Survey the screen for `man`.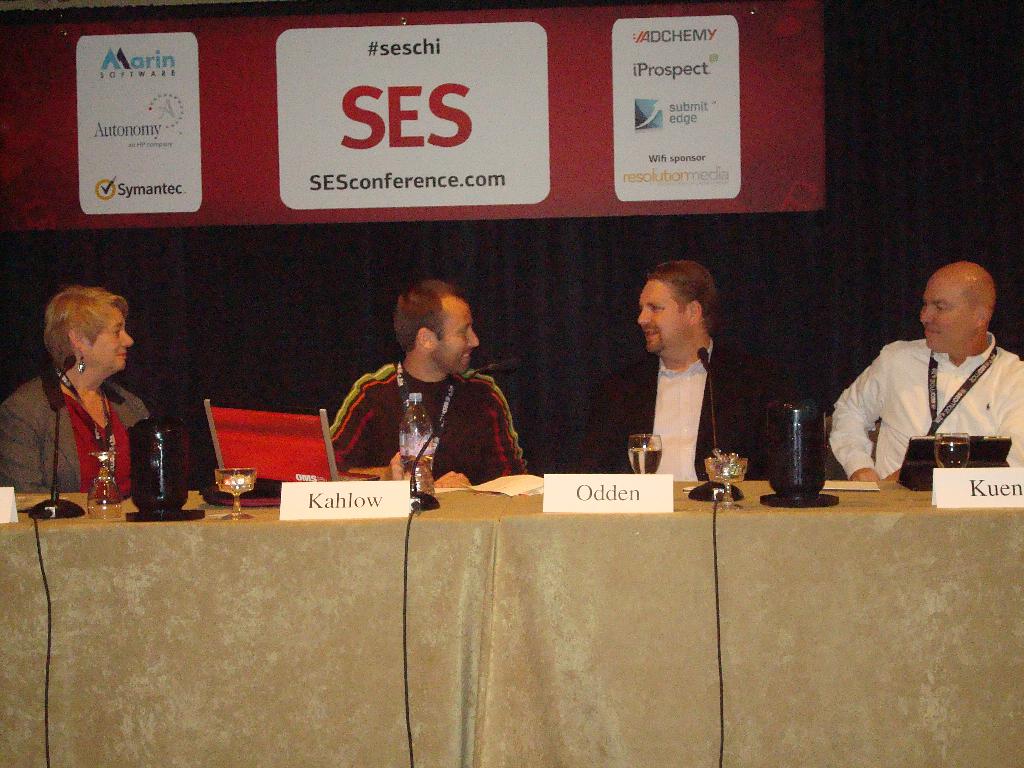
Survey found: x1=321 y1=280 x2=539 y2=488.
